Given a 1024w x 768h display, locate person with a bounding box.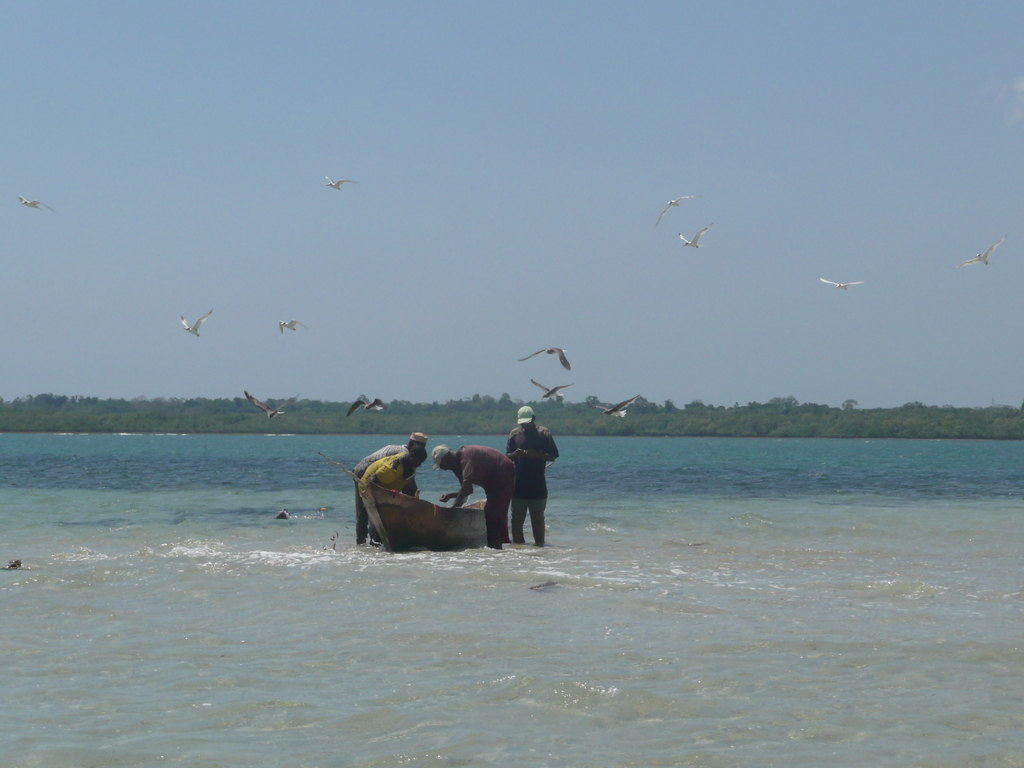
Located: BBox(503, 404, 560, 548).
